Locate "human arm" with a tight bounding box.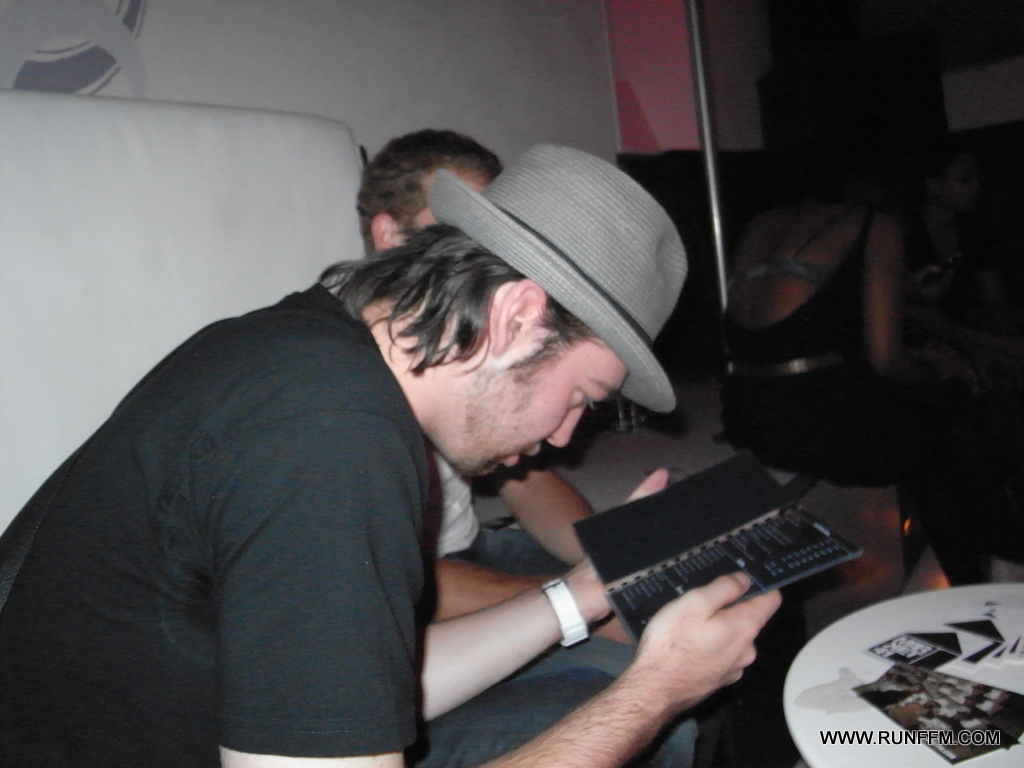
pyautogui.locateOnScreen(431, 550, 638, 651).
